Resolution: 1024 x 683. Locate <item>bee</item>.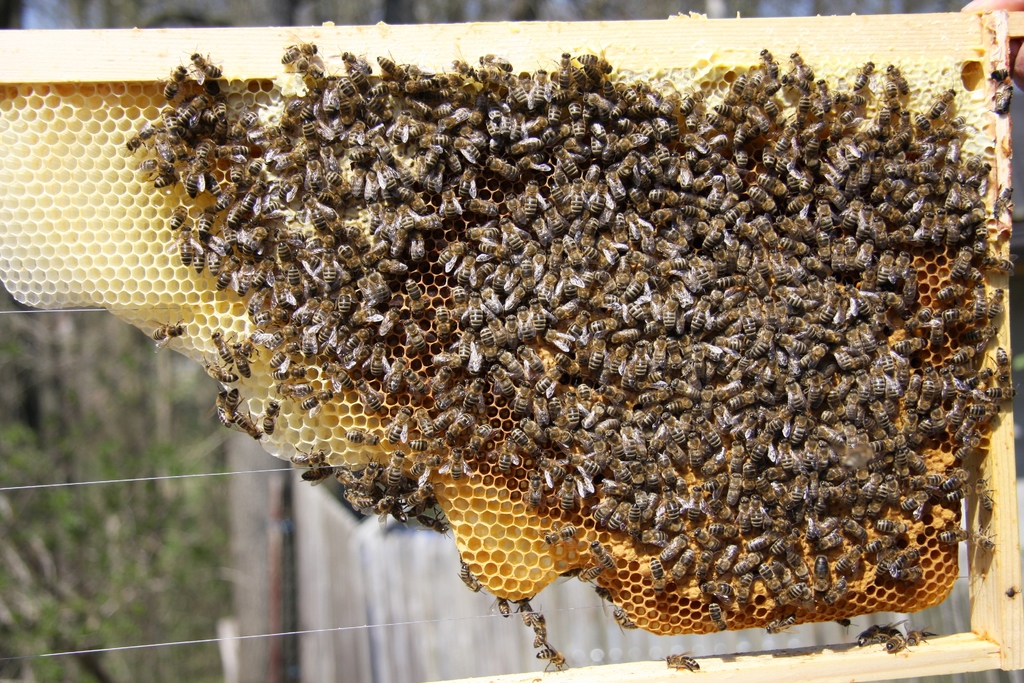
(293,457,337,488).
